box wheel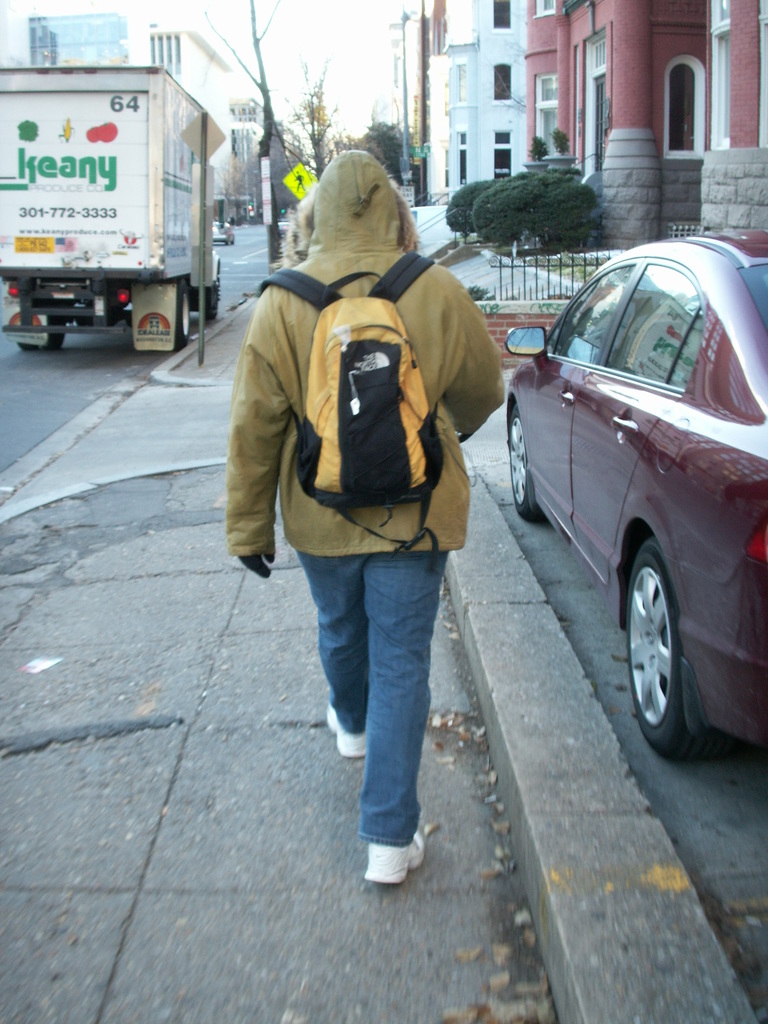
(x1=616, y1=516, x2=730, y2=758)
